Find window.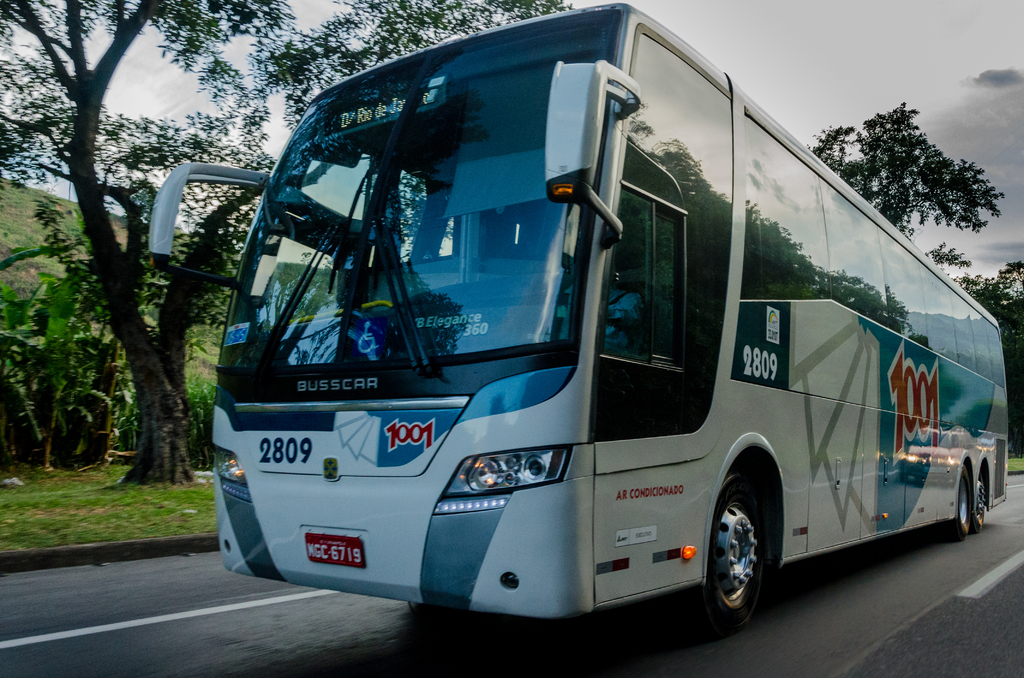
left=212, top=31, right=614, bottom=371.
